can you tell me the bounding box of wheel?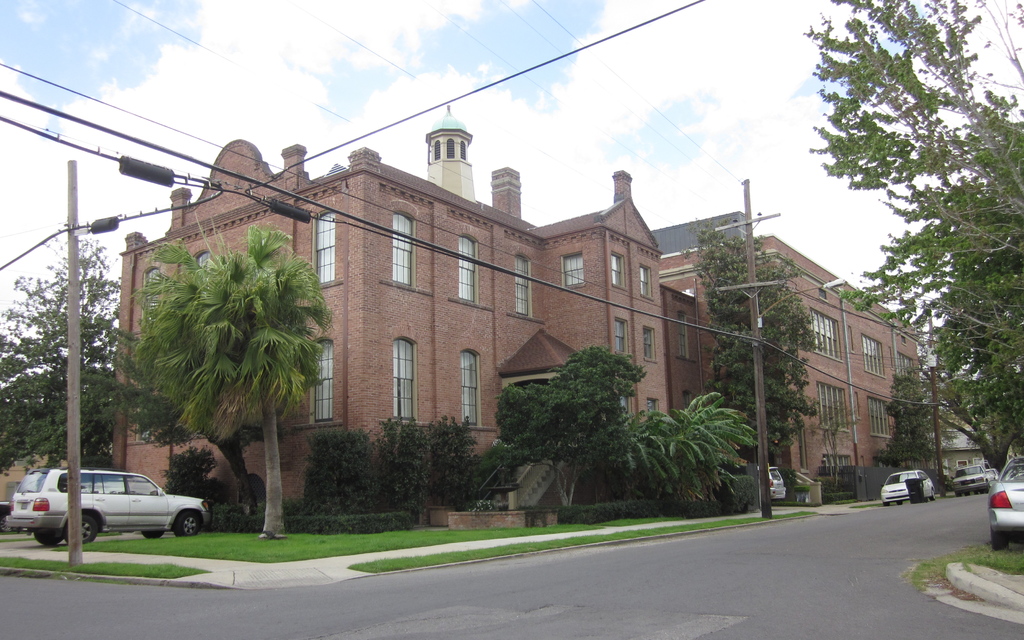
(x1=173, y1=513, x2=203, y2=534).
